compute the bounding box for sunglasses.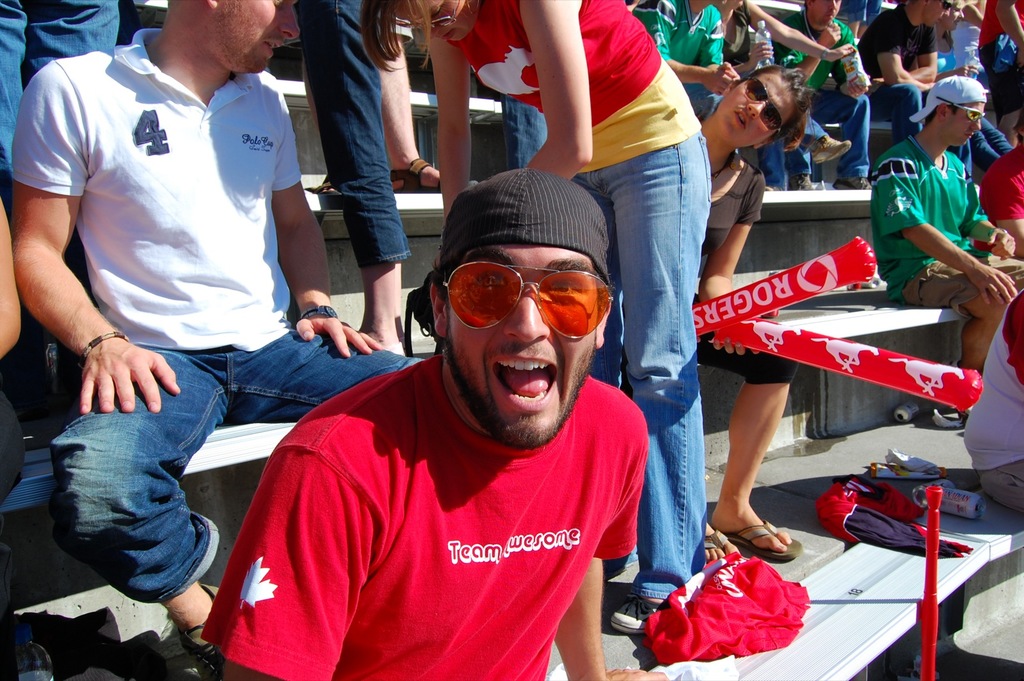
x1=749, y1=75, x2=783, y2=141.
